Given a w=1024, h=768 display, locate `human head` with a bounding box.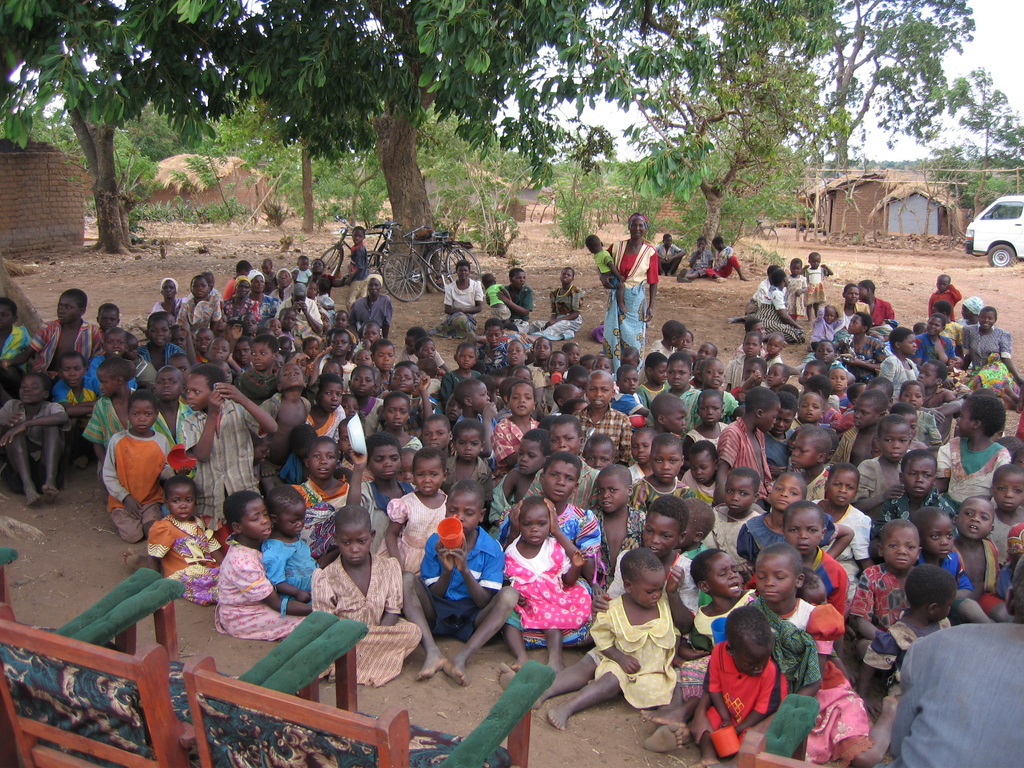
Located: <box>371,340,395,372</box>.
